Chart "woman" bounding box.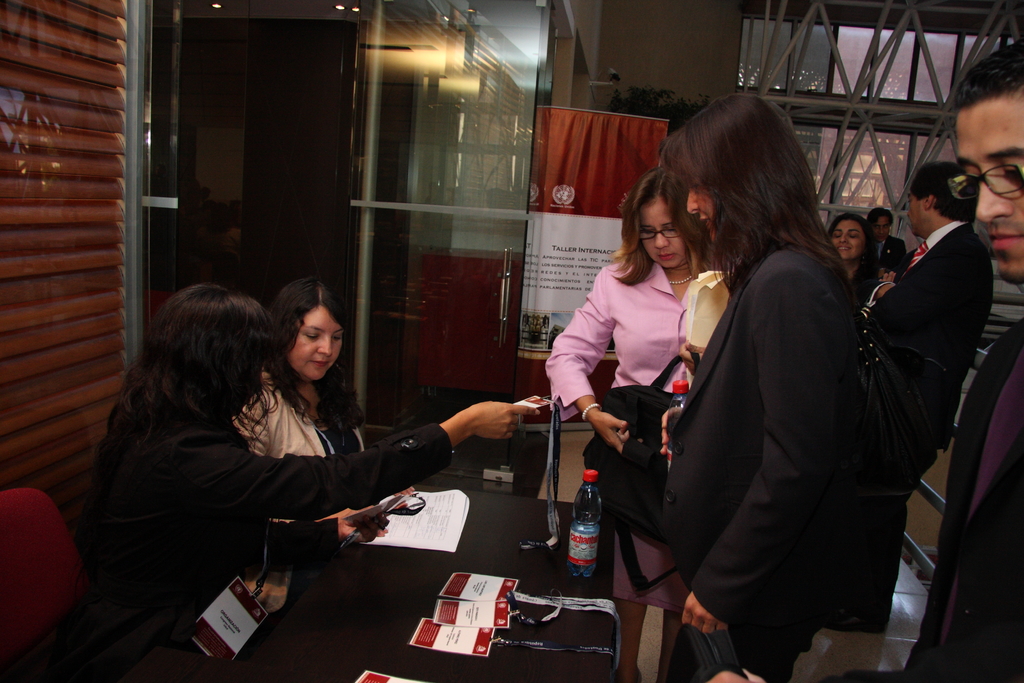
Charted: {"x1": 72, "y1": 280, "x2": 535, "y2": 652}.
